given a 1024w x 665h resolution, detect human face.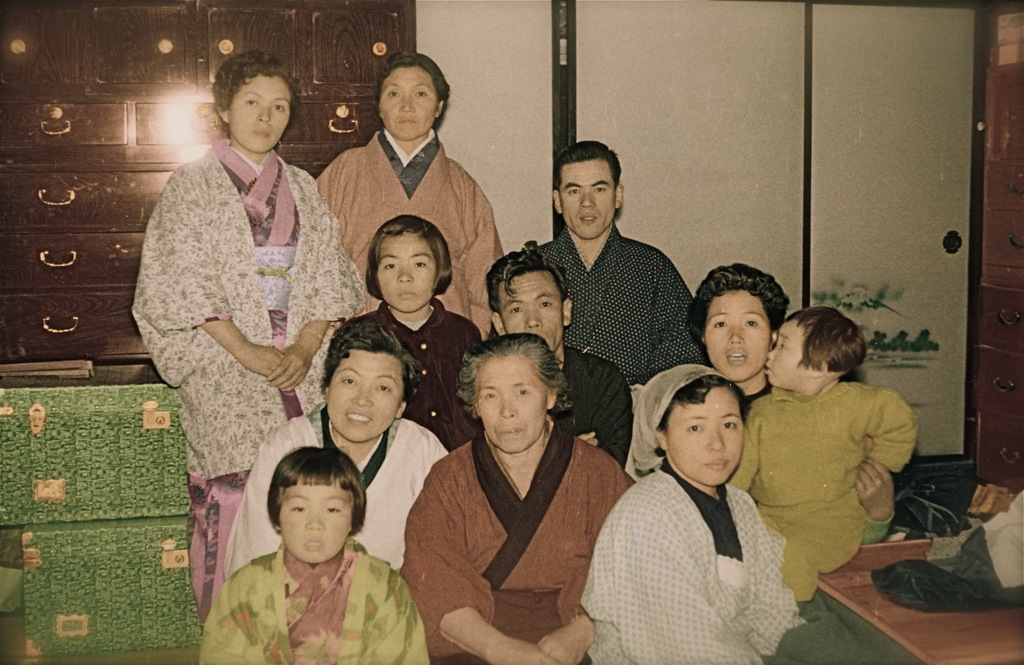
<bbox>233, 74, 291, 151</bbox>.
